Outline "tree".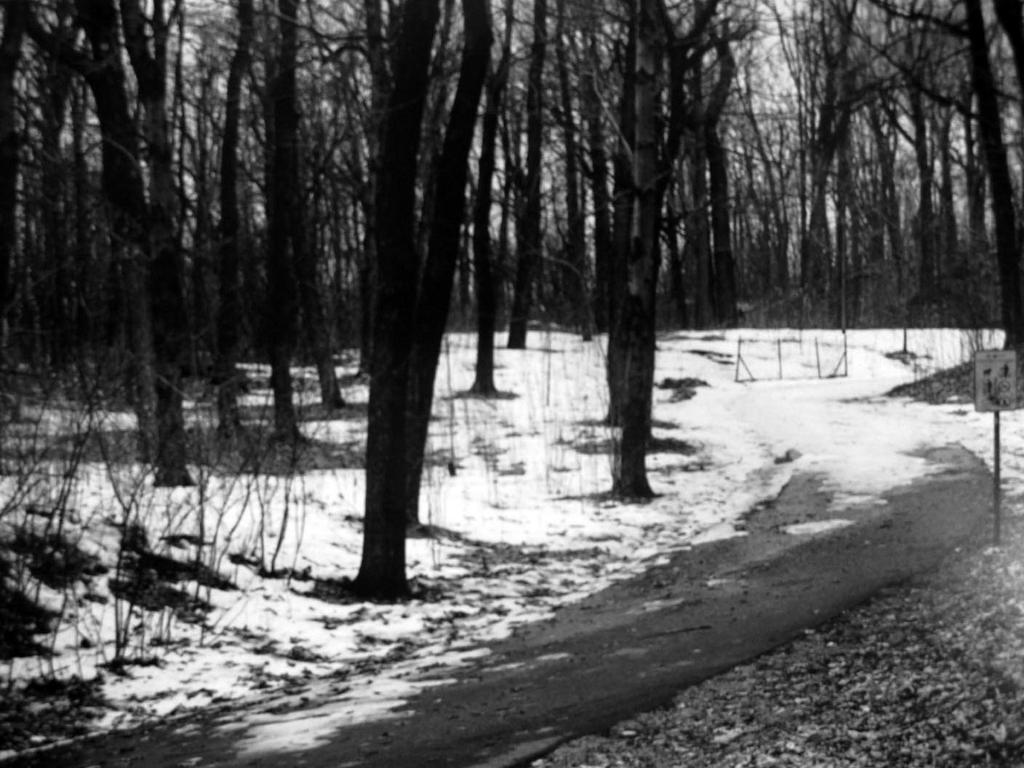
Outline: BBox(521, 22, 769, 502).
